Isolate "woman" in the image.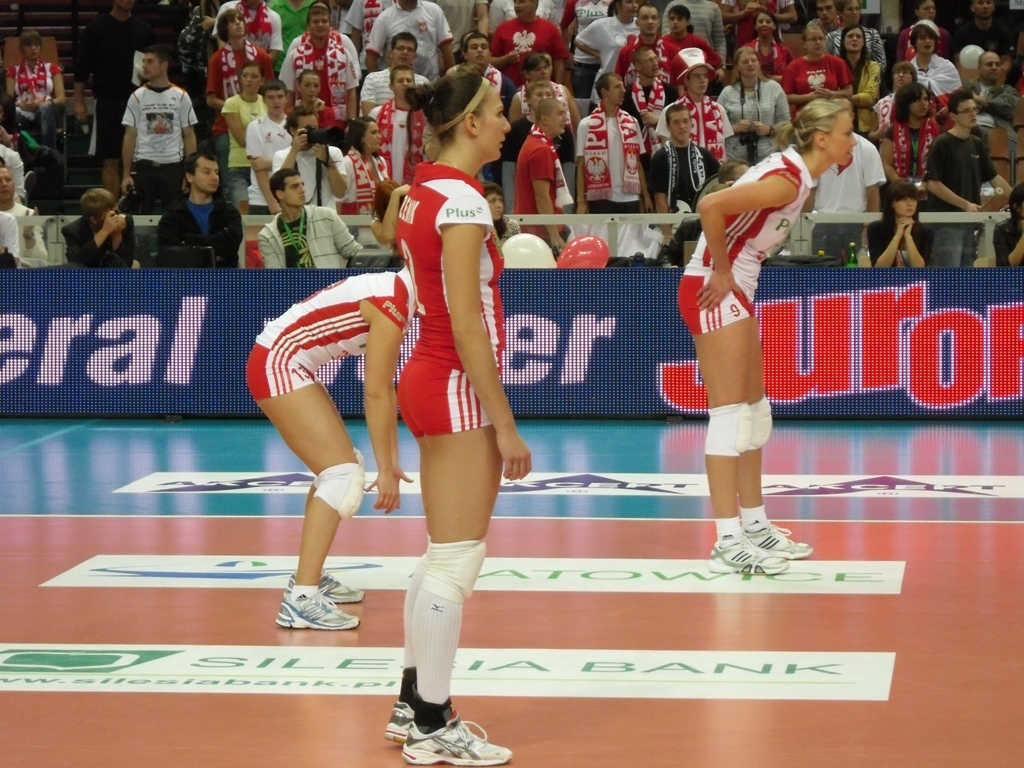
Isolated region: detection(881, 81, 940, 208).
